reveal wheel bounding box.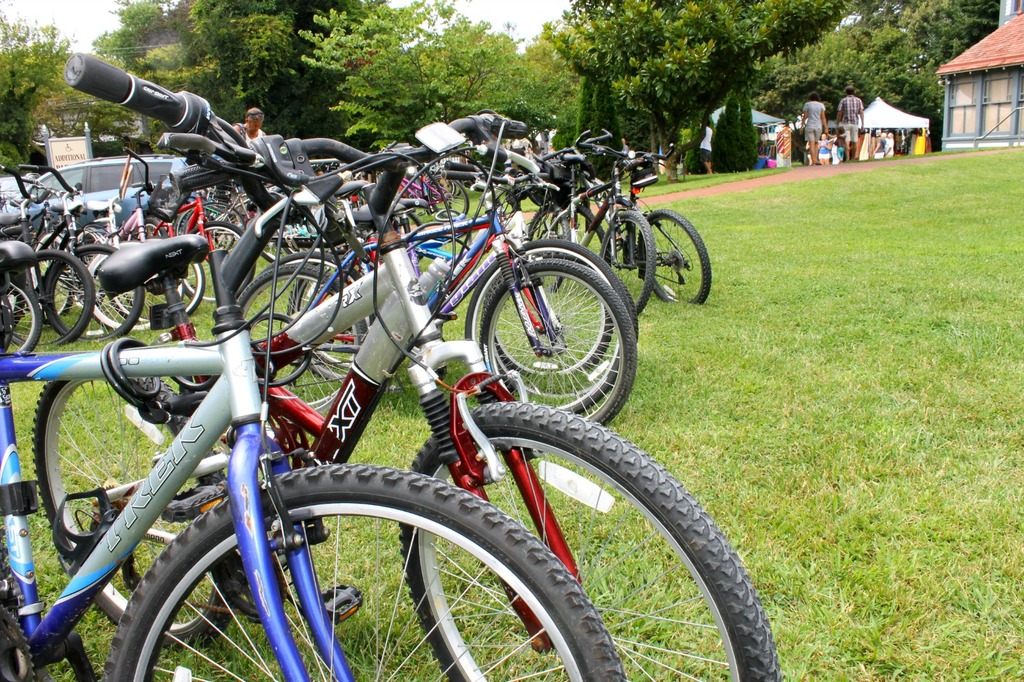
Revealed: <region>223, 261, 381, 416</region>.
